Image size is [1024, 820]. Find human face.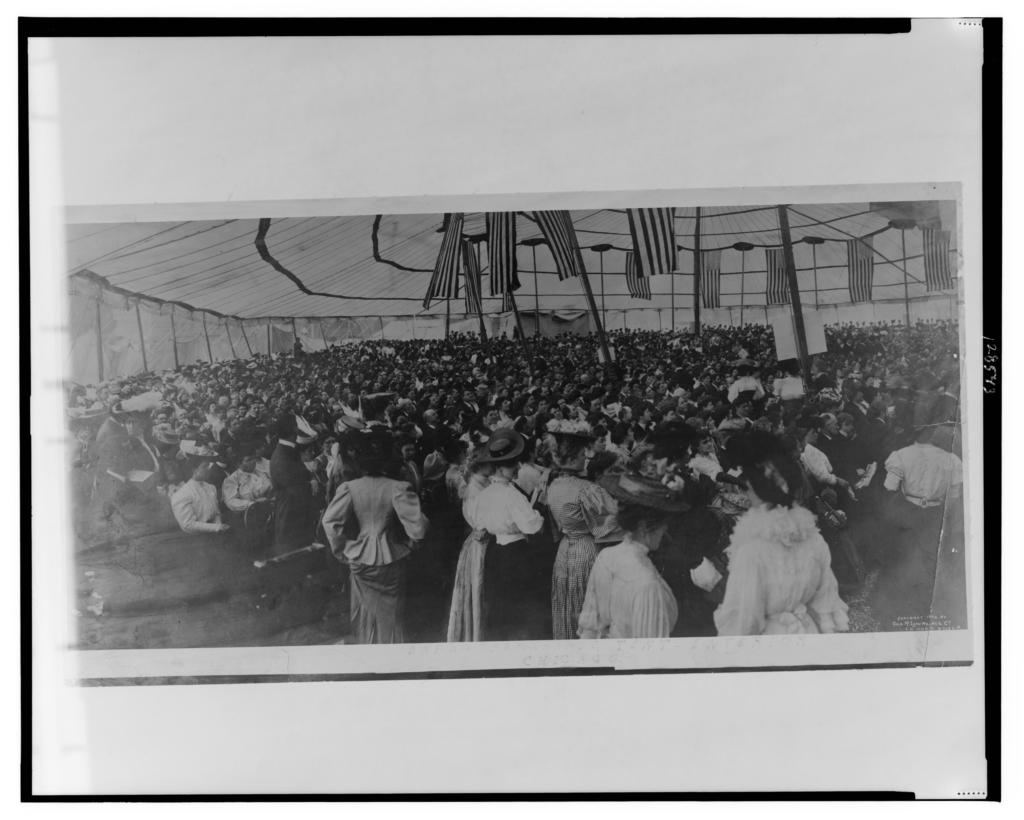
region(504, 461, 523, 481).
